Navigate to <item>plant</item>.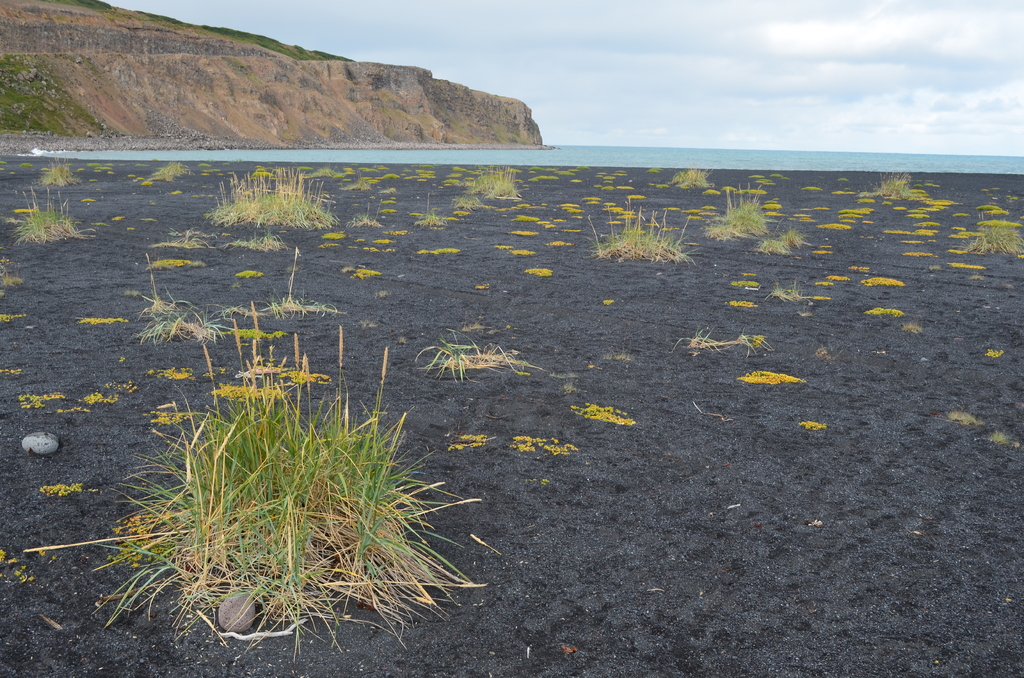
Navigation target: BBox(946, 412, 976, 424).
